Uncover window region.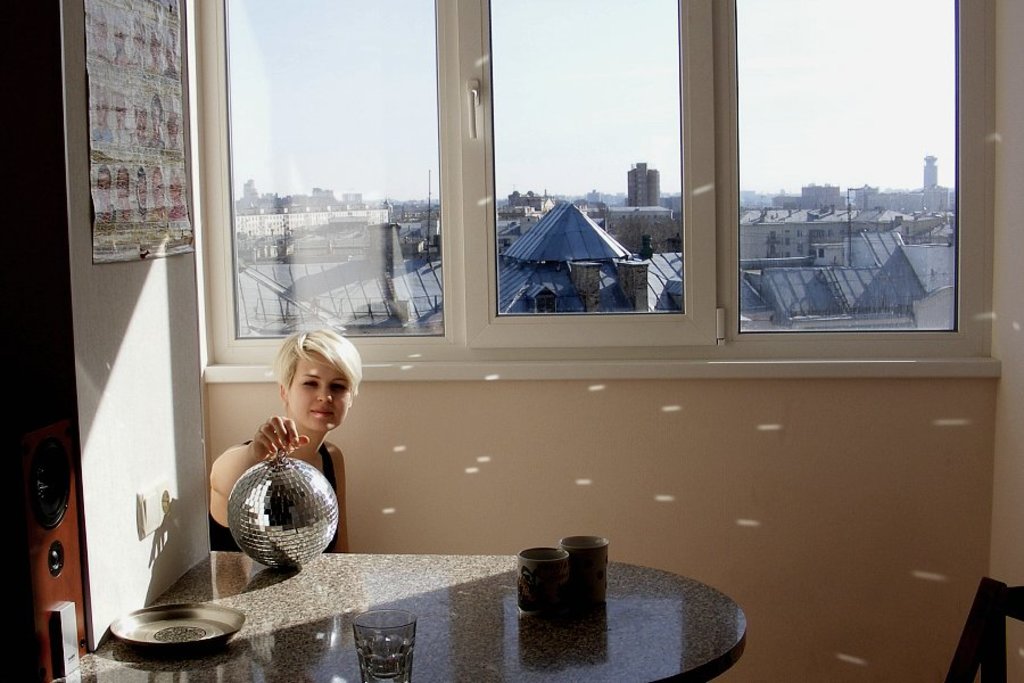
Uncovered: bbox=(815, 249, 826, 258).
